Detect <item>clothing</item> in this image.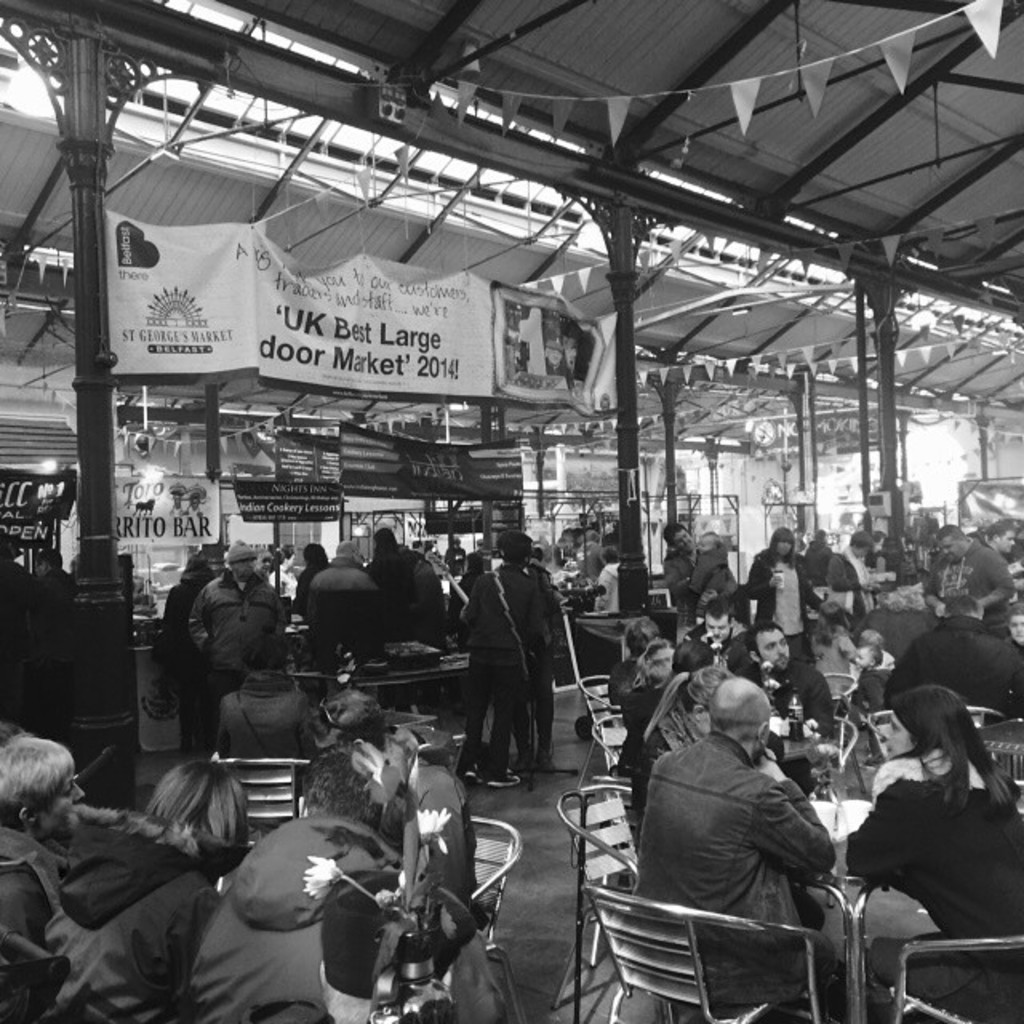
Detection: 304 563 386 694.
